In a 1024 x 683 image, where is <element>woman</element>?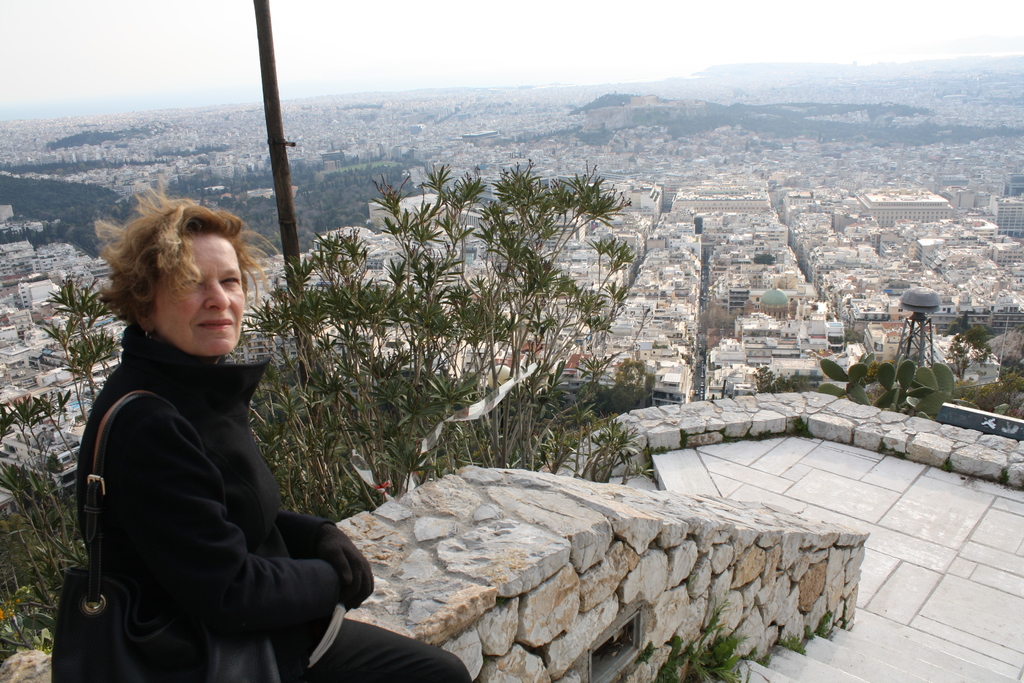
(left=58, top=152, right=386, bottom=680).
